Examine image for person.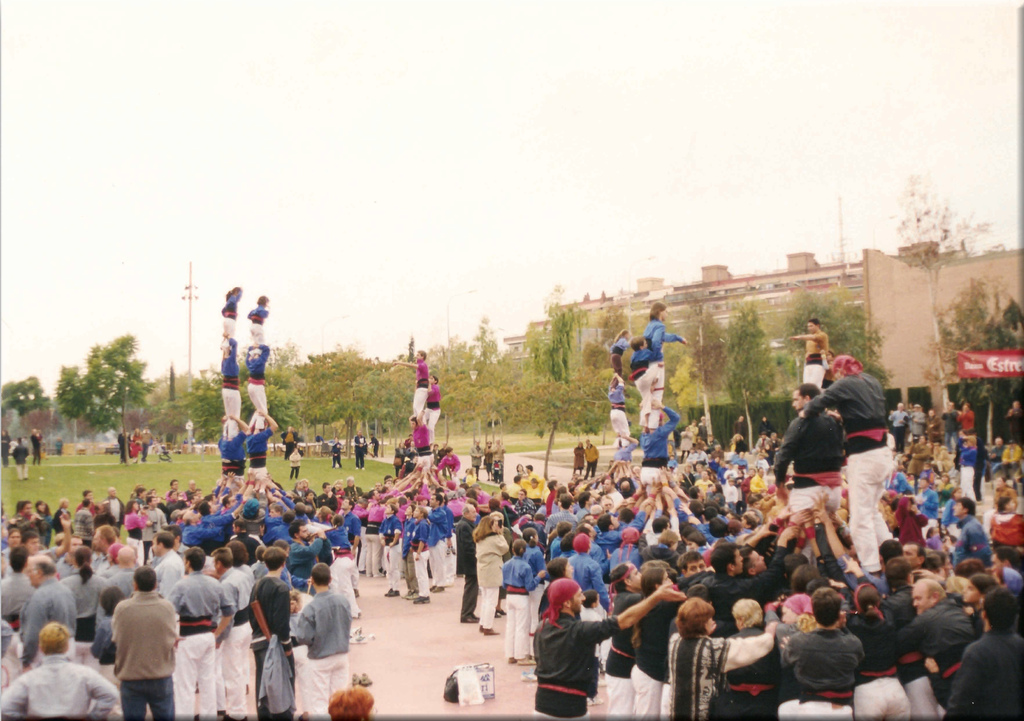
Examination result: (x1=0, y1=427, x2=12, y2=461).
